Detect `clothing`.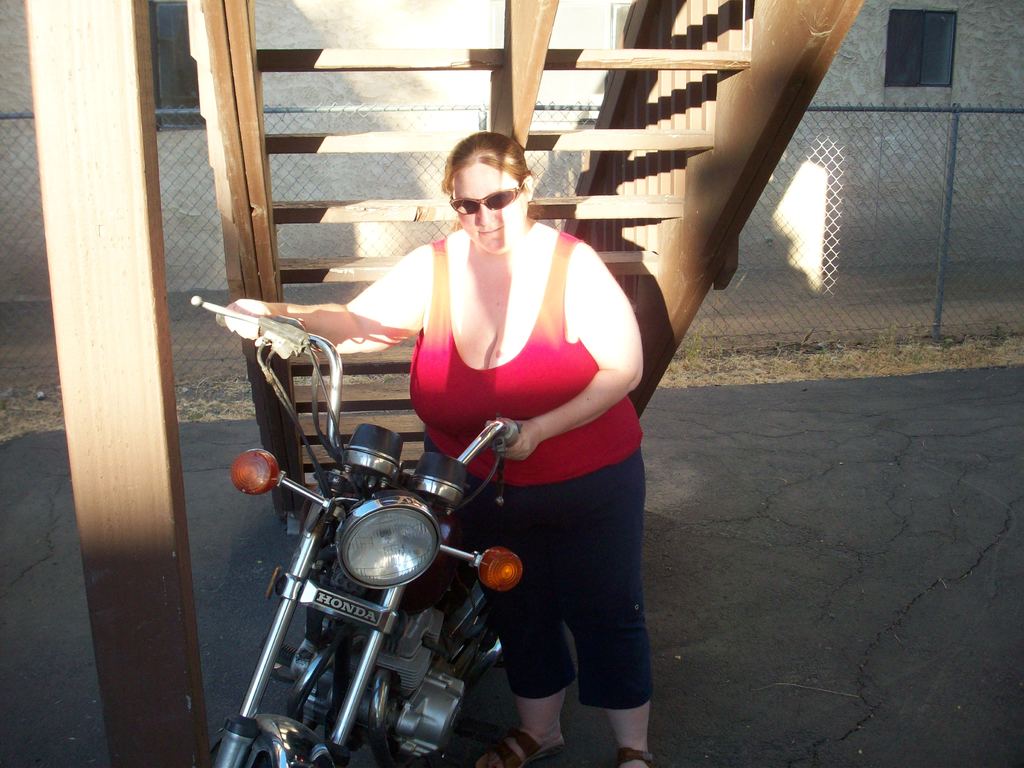
Detected at <box>388,178,653,712</box>.
